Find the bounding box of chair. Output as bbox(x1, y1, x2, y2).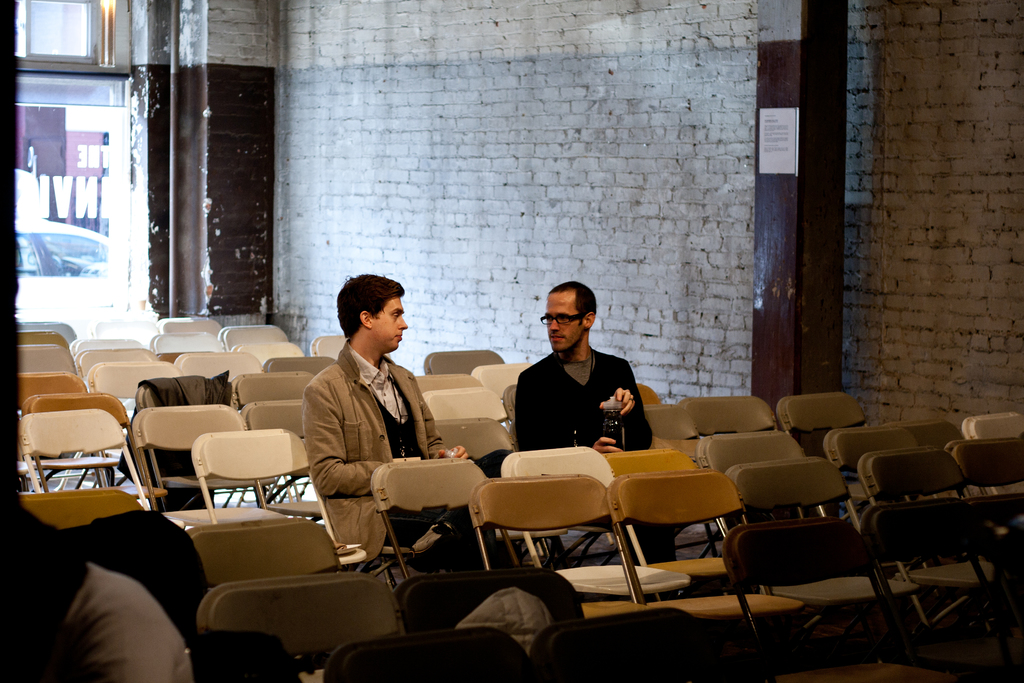
bbox(230, 340, 304, 368).
